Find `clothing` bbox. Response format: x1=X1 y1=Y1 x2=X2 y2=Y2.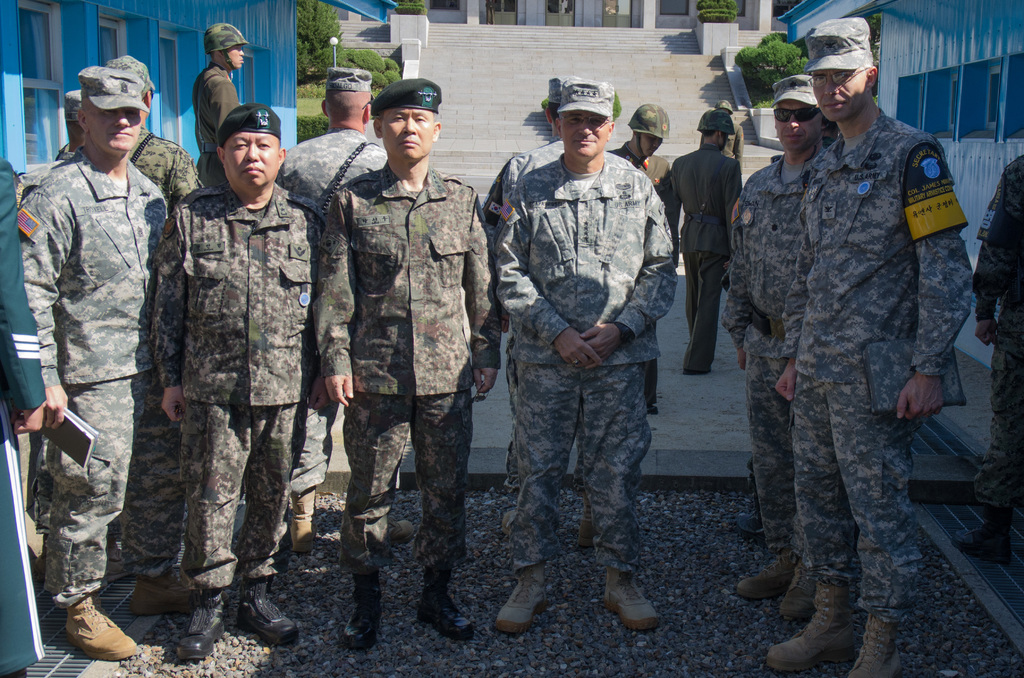
x1=781 y1=111 x2=979 y2=630.
